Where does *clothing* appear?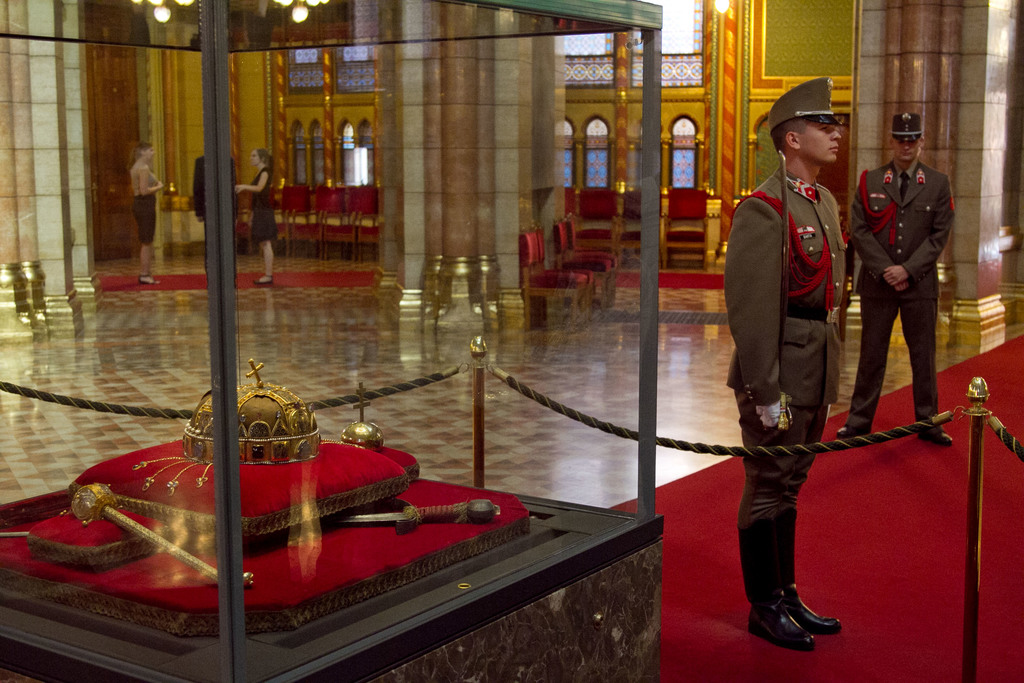
Appears at [131,160,157,244].
